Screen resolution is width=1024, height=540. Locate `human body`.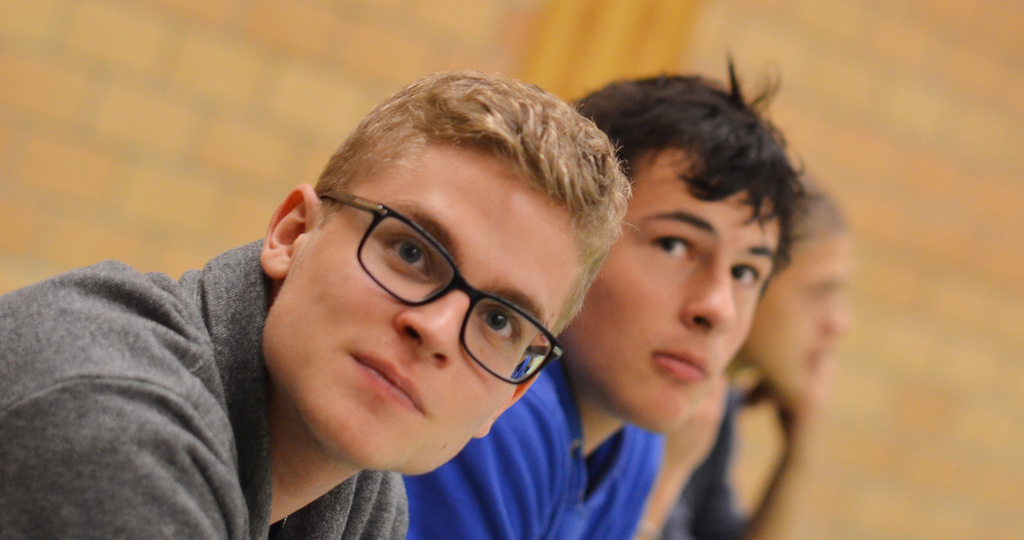
x1=404 y1=356 x2=669 y2=539.
